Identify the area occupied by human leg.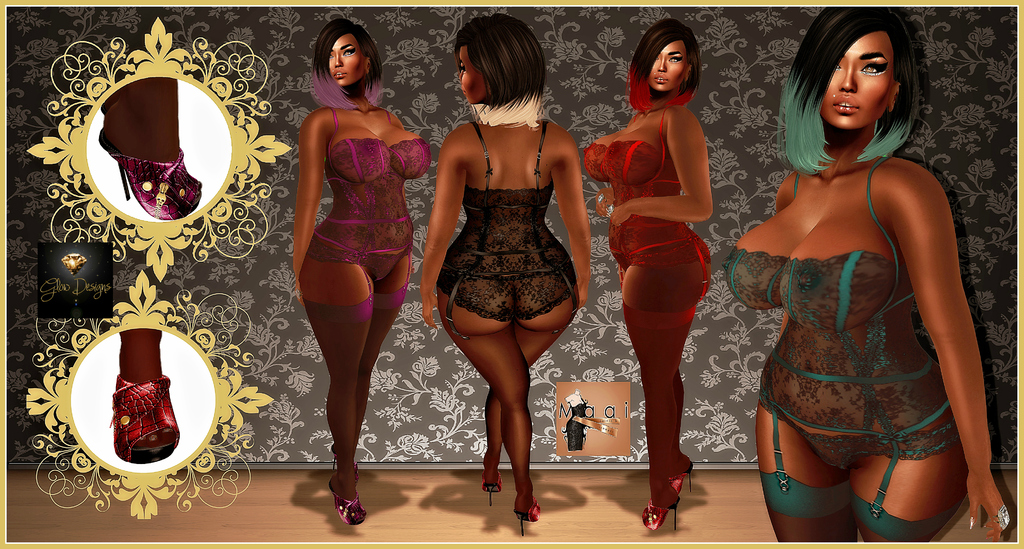
Area: (112,324,182,457).
